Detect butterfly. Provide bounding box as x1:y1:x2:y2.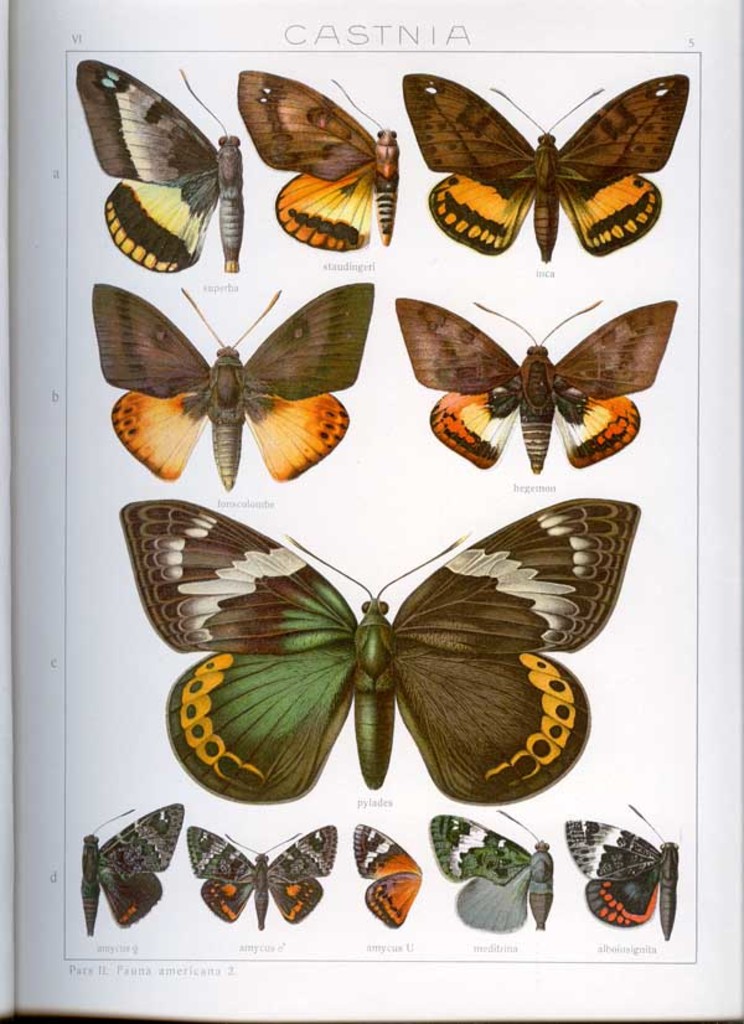
73:60:252:283.
